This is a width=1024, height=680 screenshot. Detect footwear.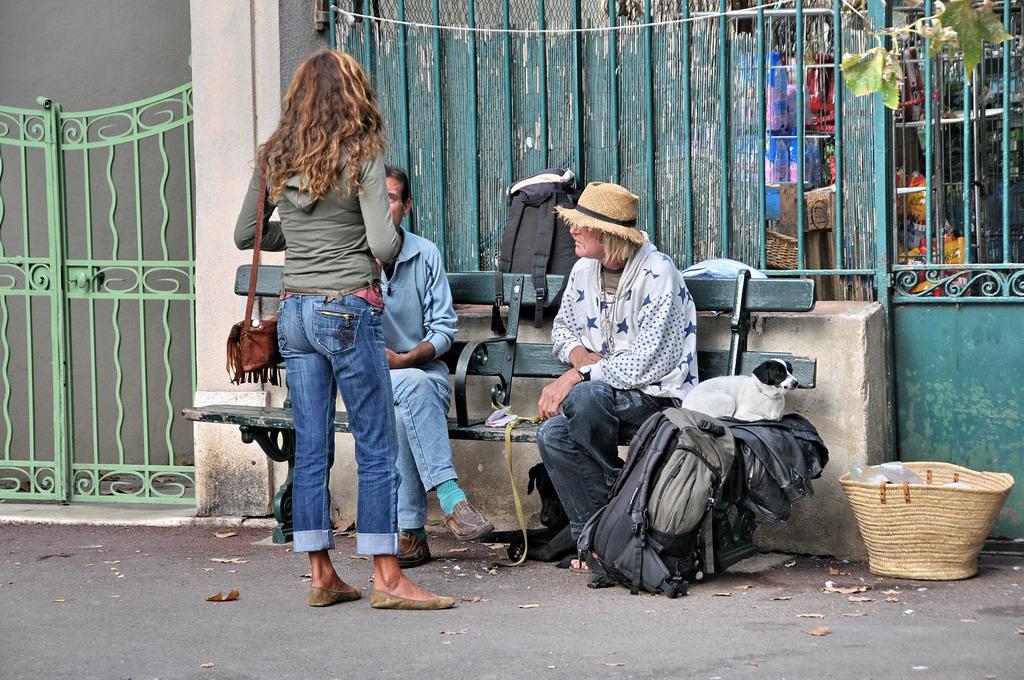
{"x1": 370, "y1": 585, "x2": 456, "y2": 609}.
